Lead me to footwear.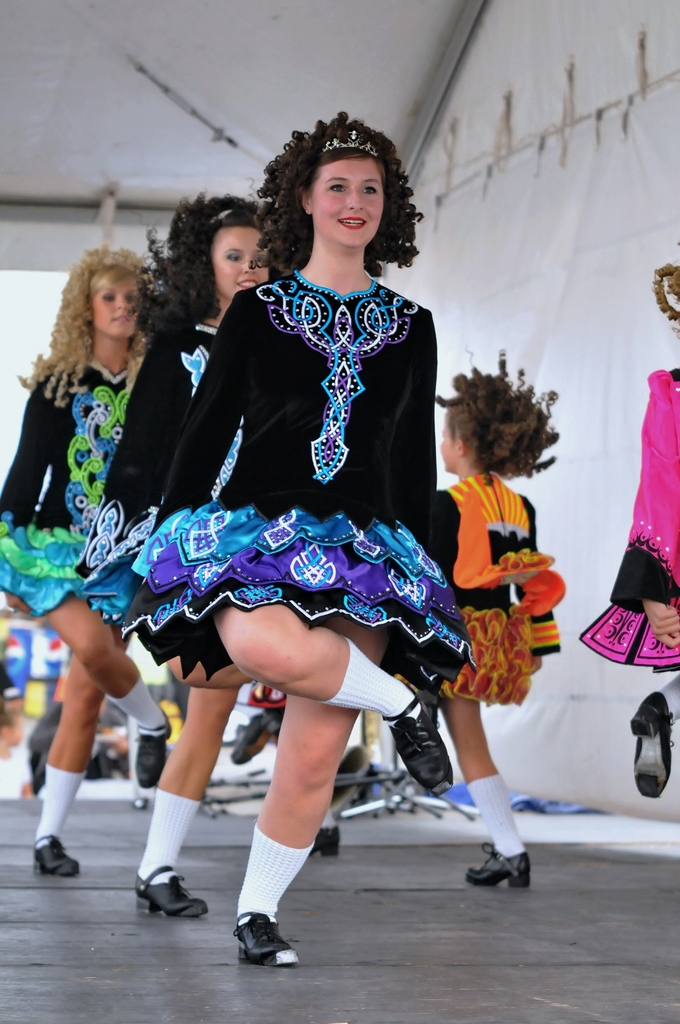
Lead to (x1=383, y1=686, x2=458, y2=798).
